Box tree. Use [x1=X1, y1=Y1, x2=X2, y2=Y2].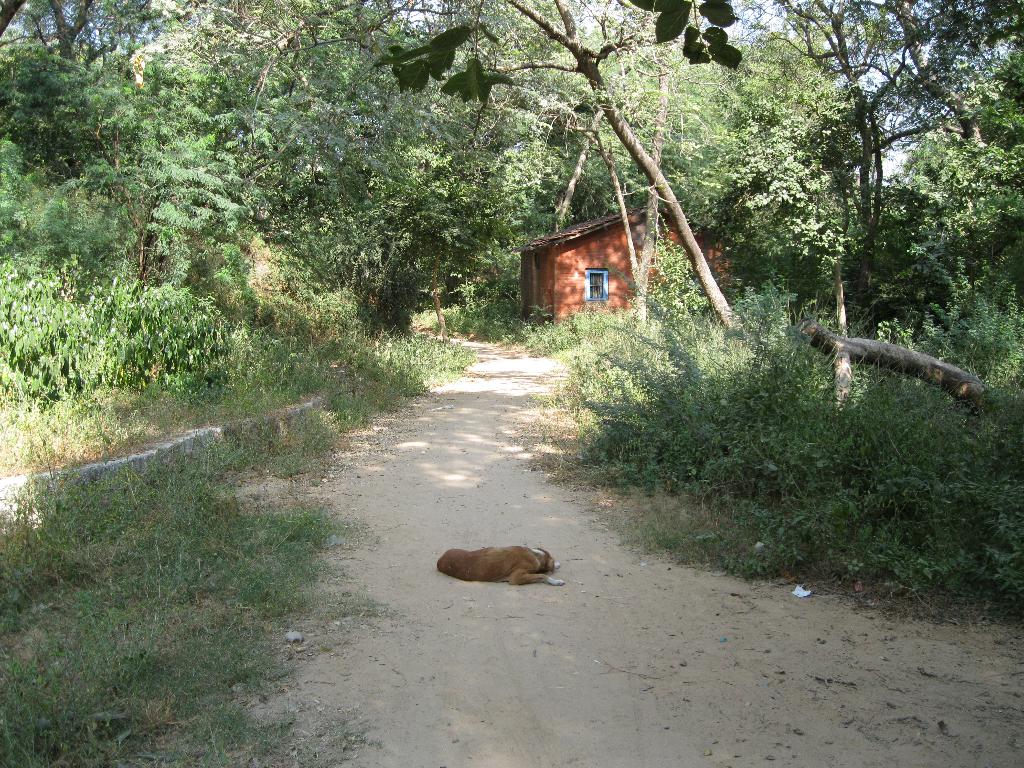
[x1=775, y1=0, x2=1023, y2=322].
